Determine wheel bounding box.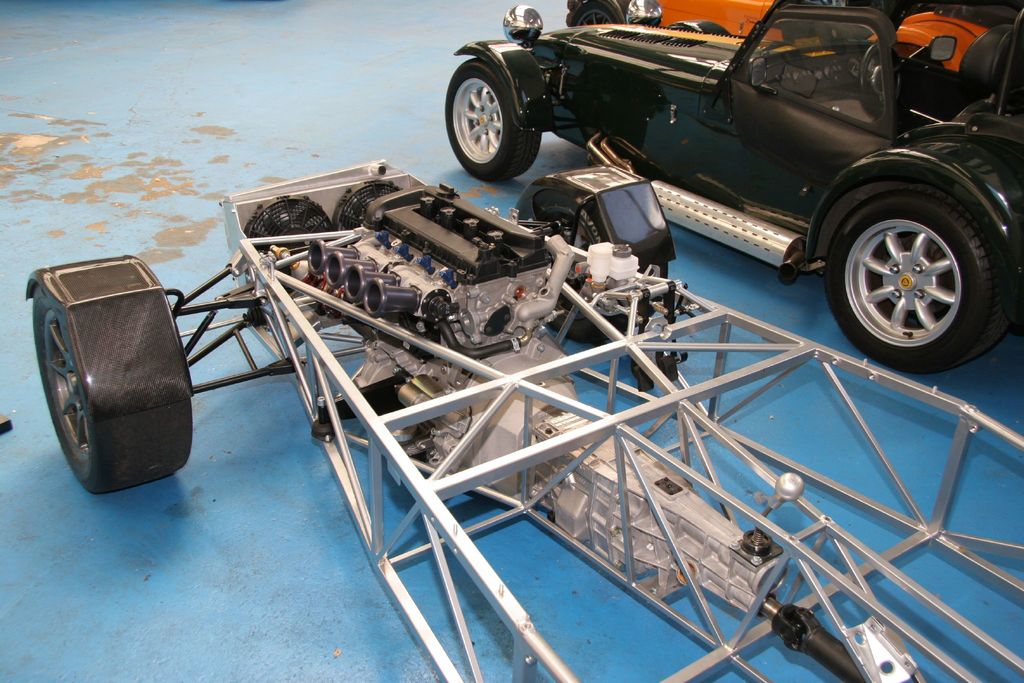
Determined: left=444, top=56, right=544, bottom=185.
